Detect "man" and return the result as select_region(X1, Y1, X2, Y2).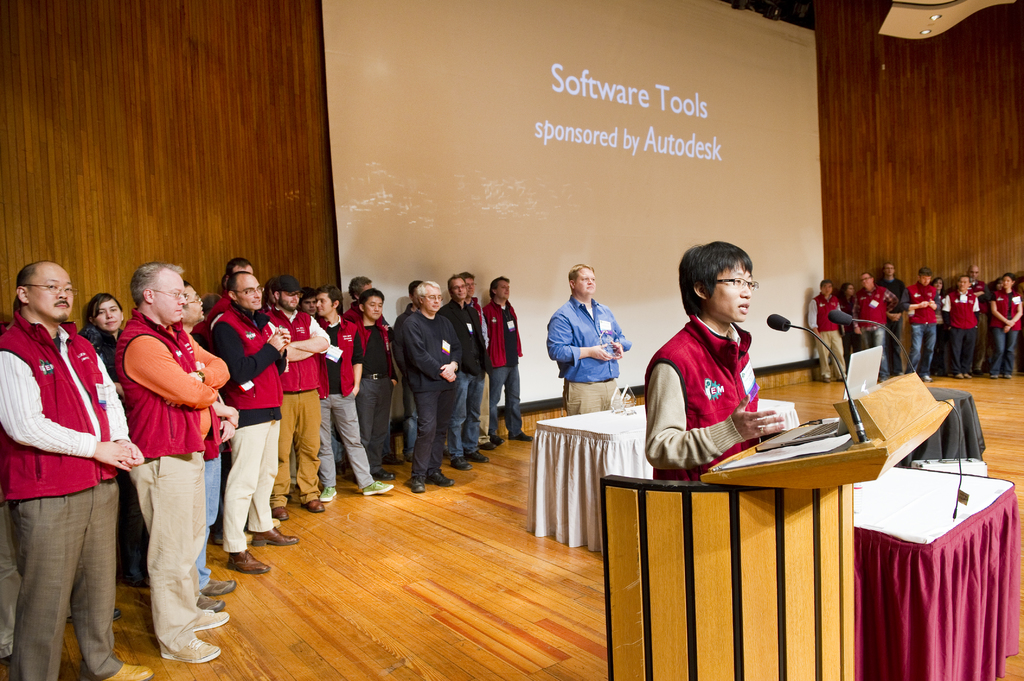
select_region(350, 288, 397, 480).
